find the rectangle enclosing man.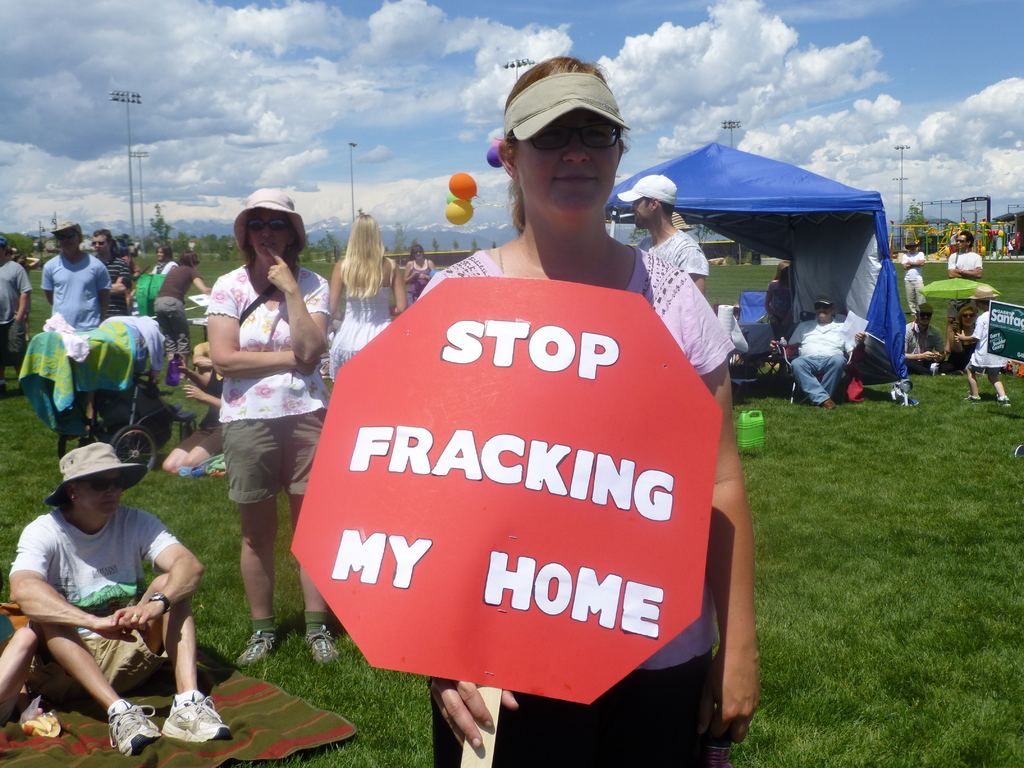
<region>40, 218, 114, 332</region>.
